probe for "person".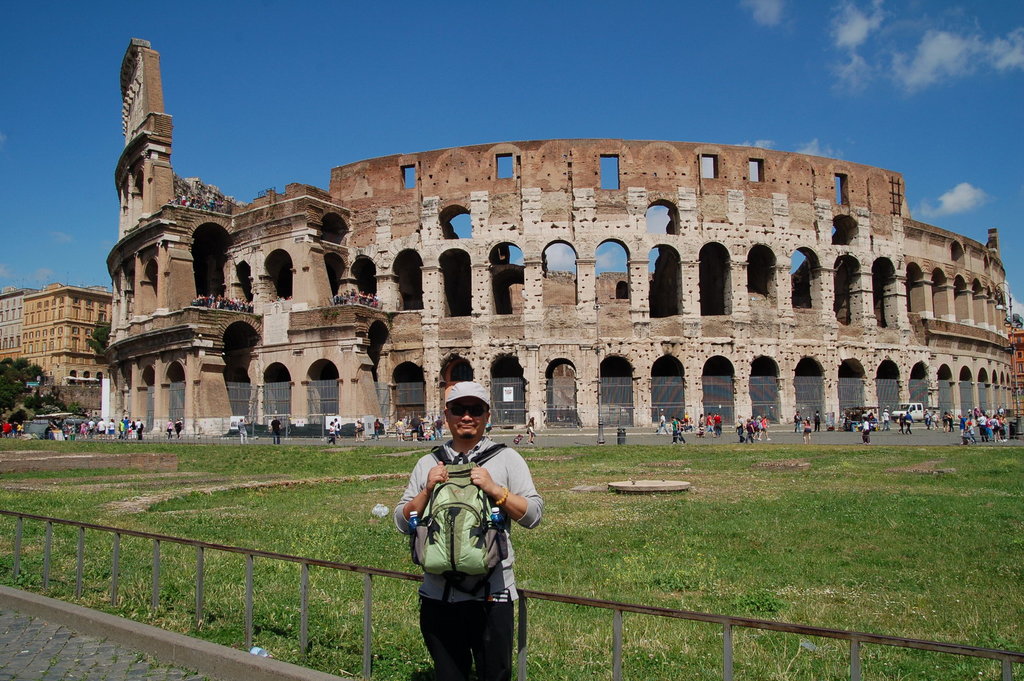
Probe result: BBox(957, 411, 968, 440).
